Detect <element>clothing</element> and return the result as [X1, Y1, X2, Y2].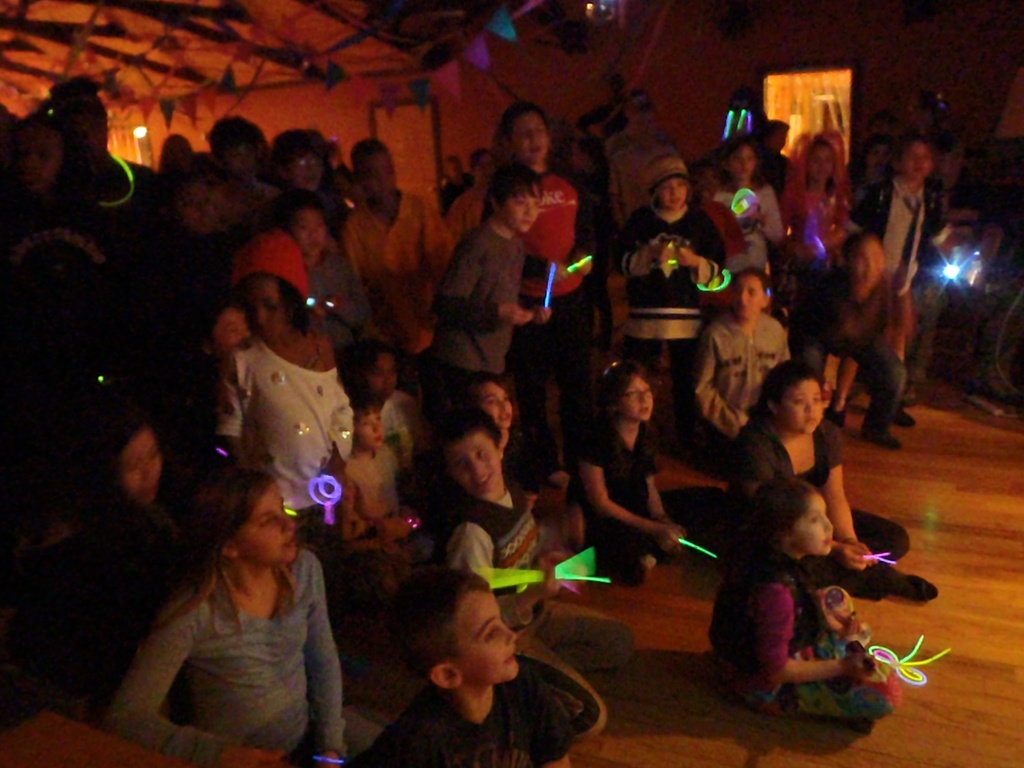
[354, 654, 605, 767].
